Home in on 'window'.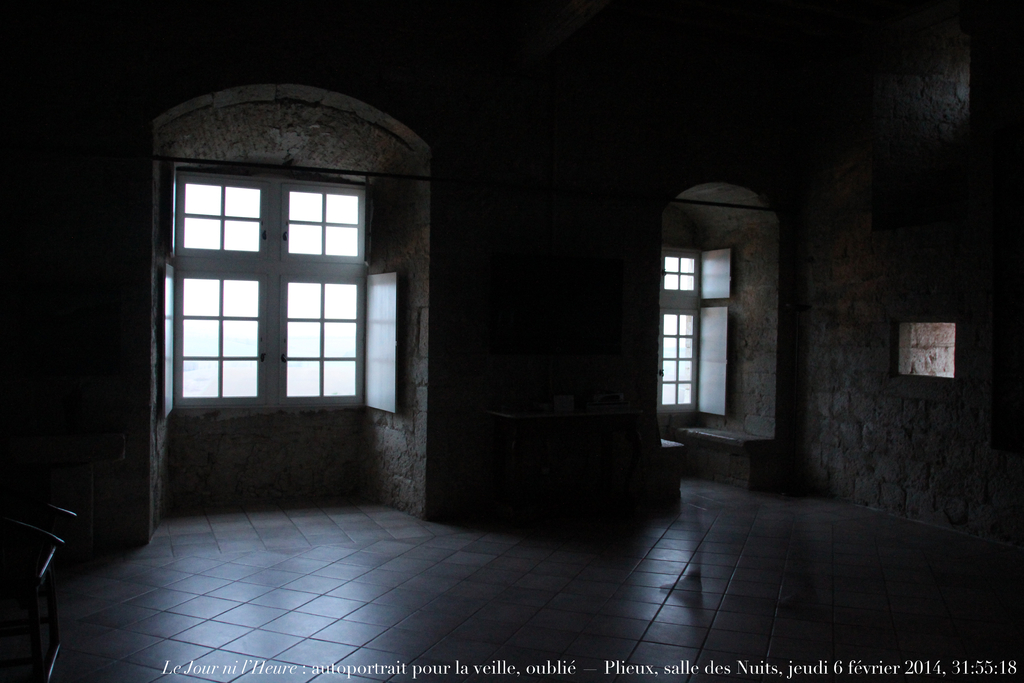
Homed in at {"x1": 902, "y1": 321, "x2": 957, "y2": 386}.
